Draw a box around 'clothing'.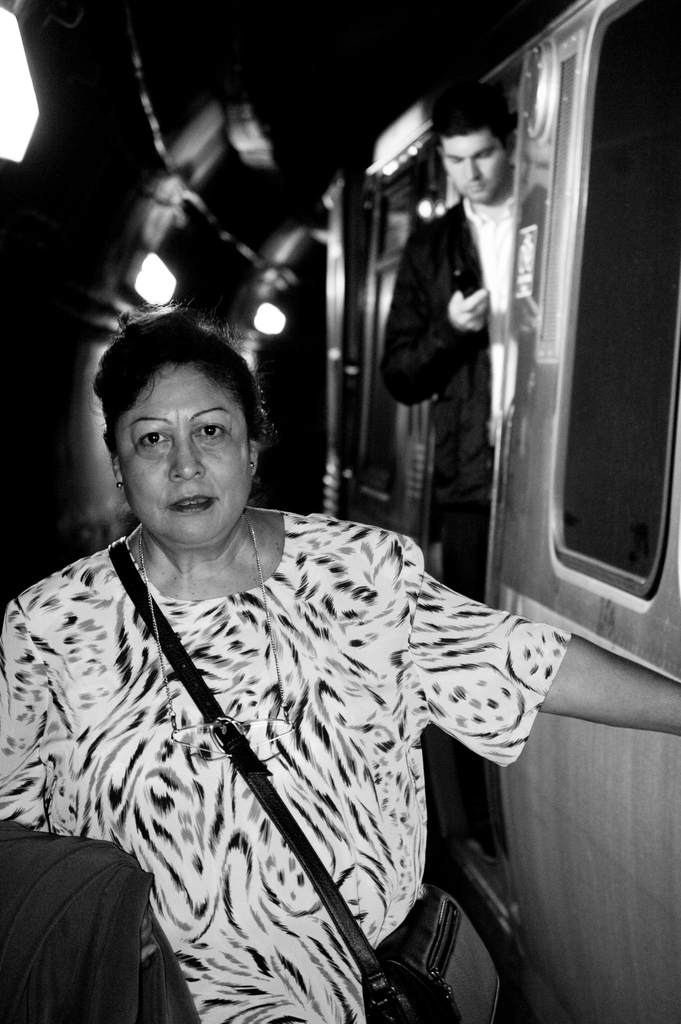
[13,514,591,1023].
